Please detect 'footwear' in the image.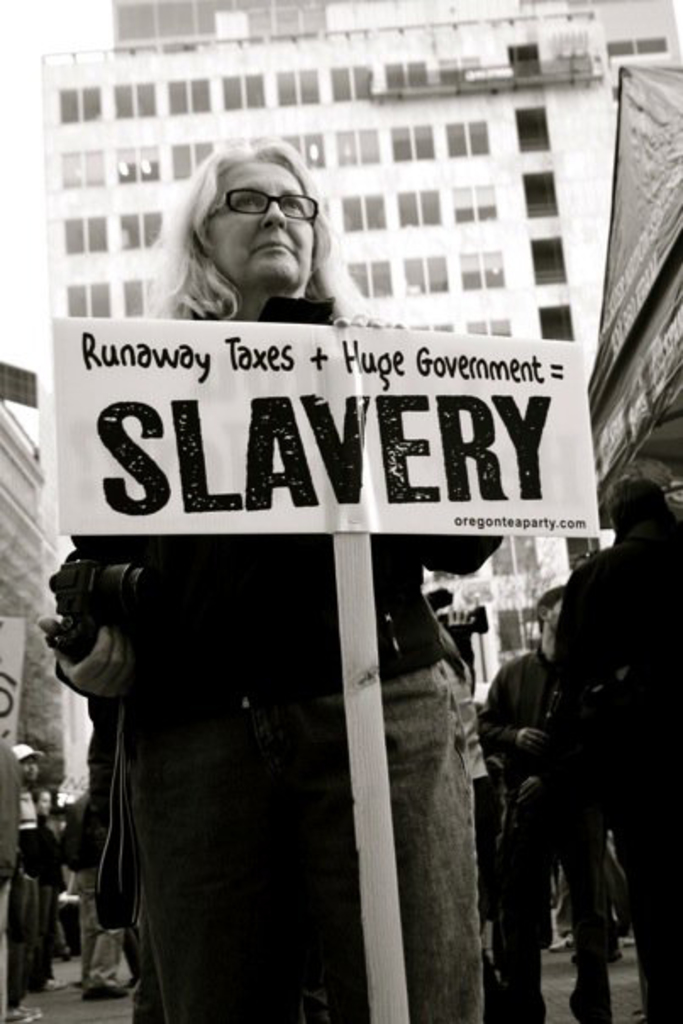
detection(39, 970, 64, 988).
